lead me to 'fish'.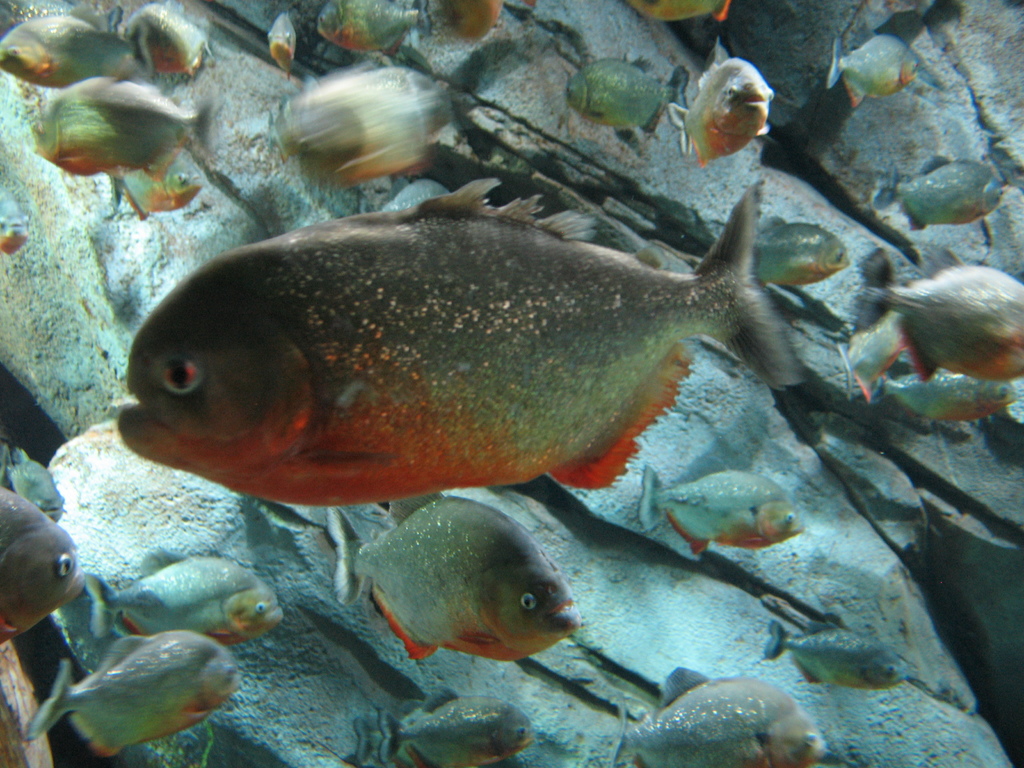
Lead to 625 468 801 550.
